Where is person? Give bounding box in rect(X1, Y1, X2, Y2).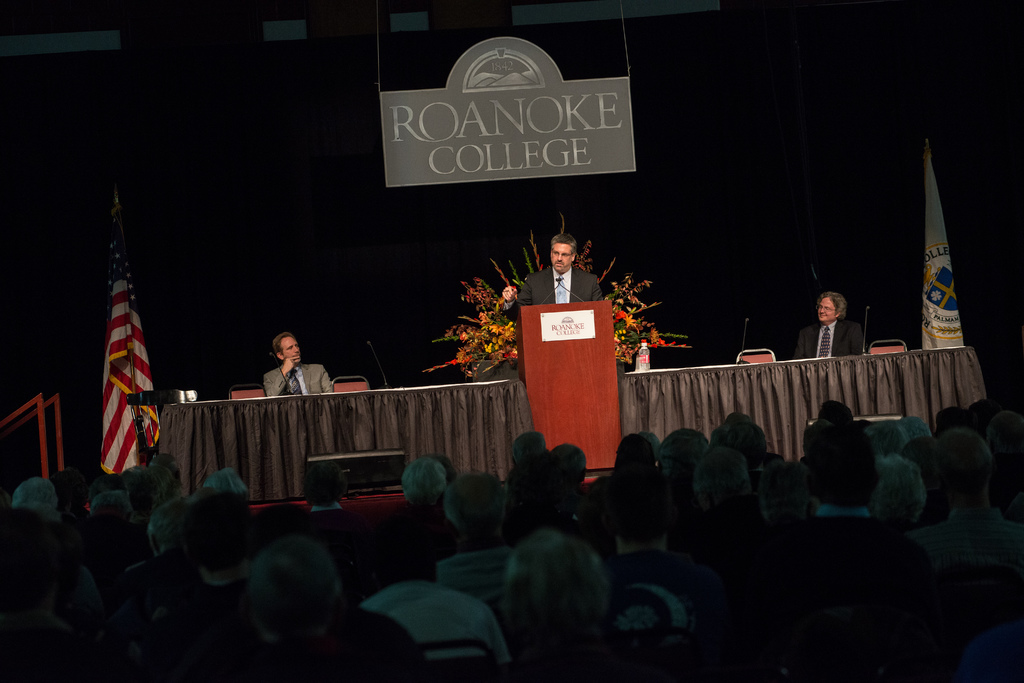
rect(960, 620, 1023, 682).
